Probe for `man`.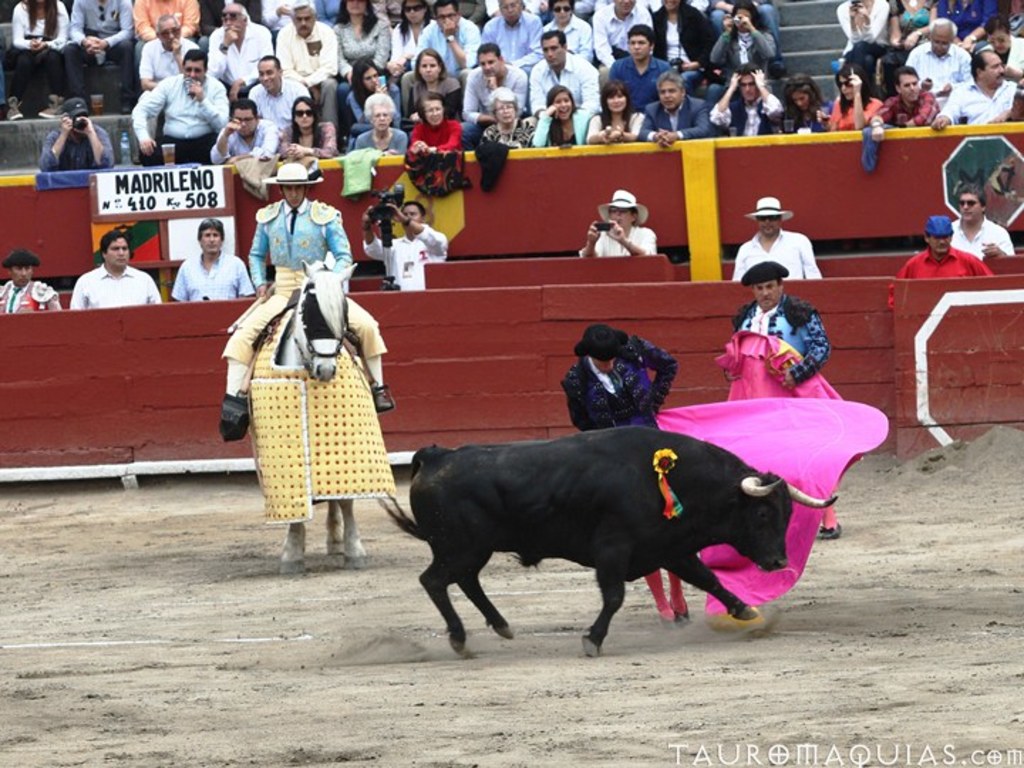
Probe result: box=[414, 0, 482, 84].
